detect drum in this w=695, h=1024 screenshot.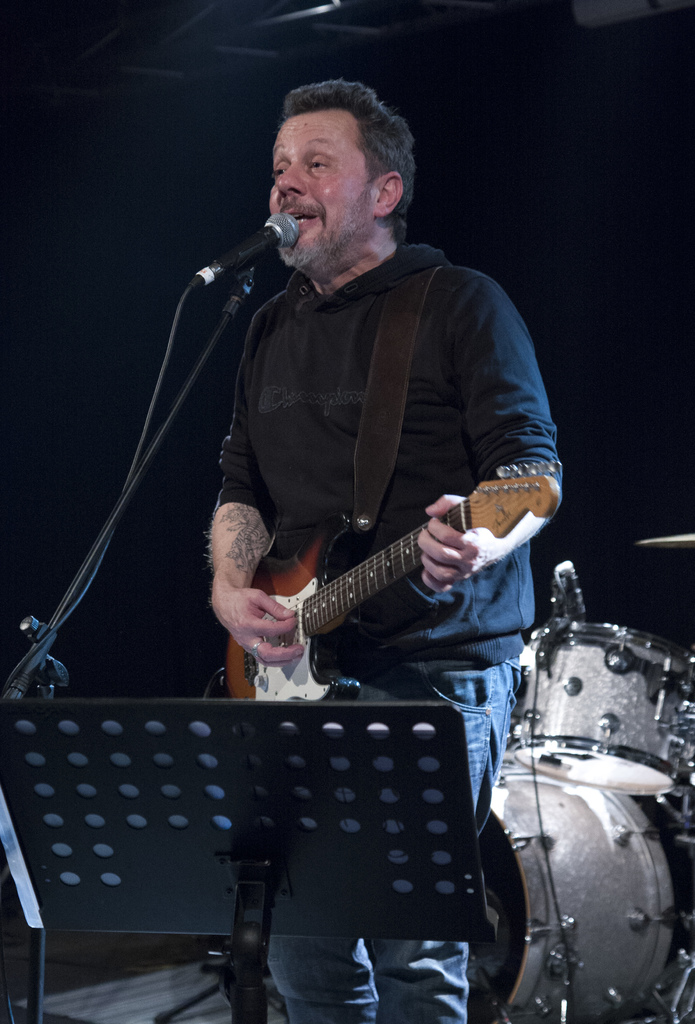
Detection: l=506, t=619, r=694, b=796.
